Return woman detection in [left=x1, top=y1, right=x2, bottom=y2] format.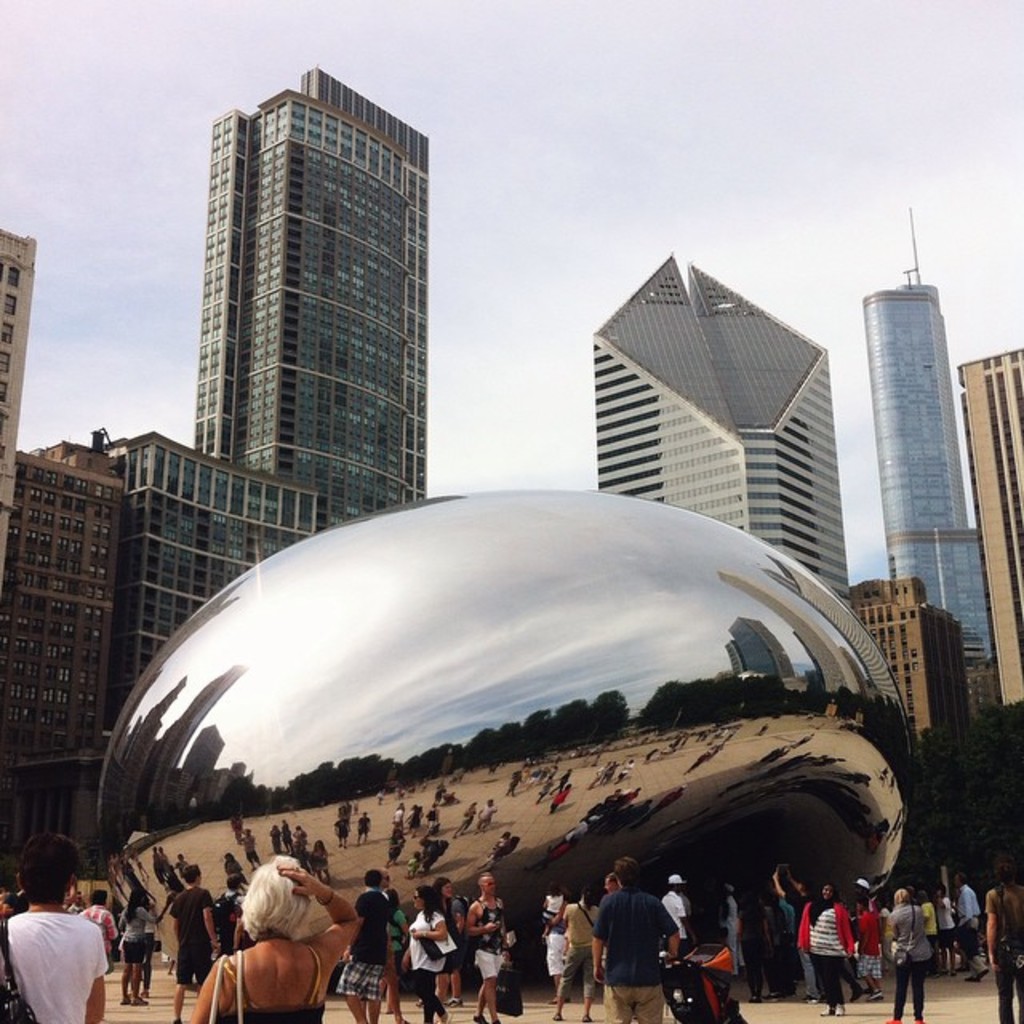
[left=213, top=864, right=344, bottom=997].
